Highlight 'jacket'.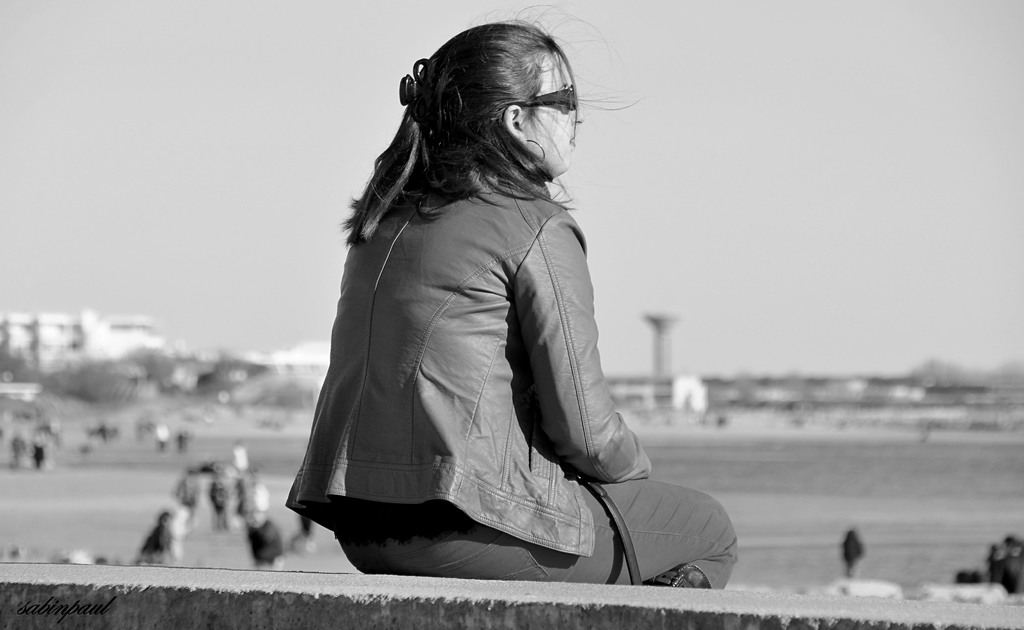
Highlighted region: 277:118:667:560.
